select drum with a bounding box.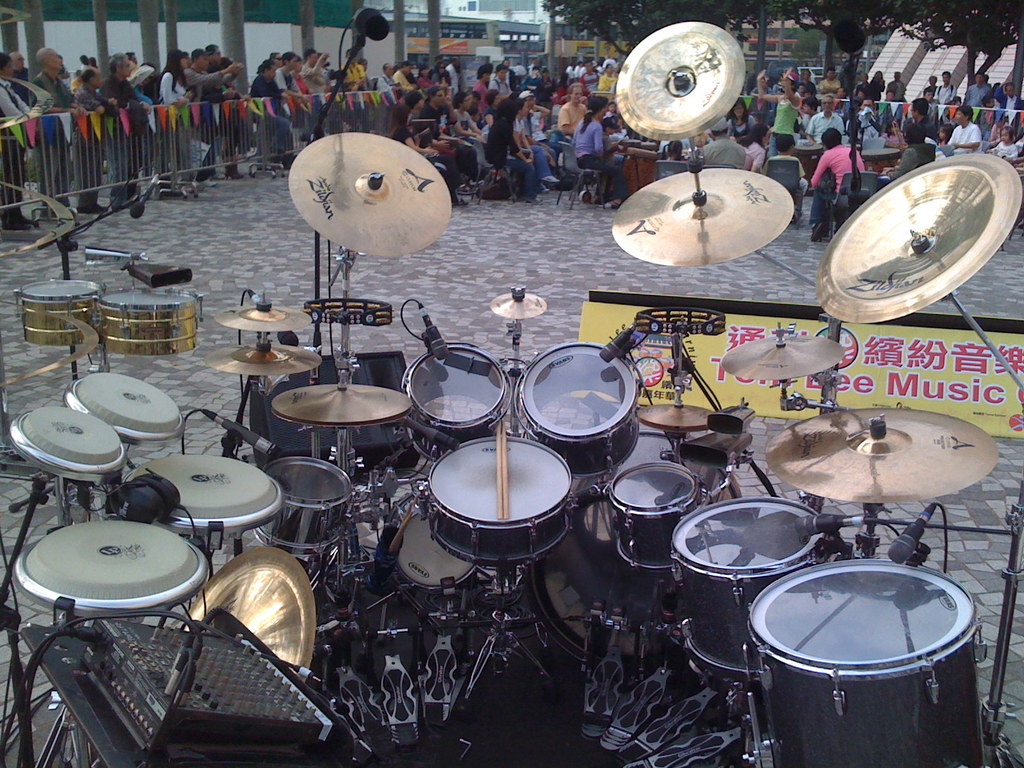
[399, 343, 509, 461].
